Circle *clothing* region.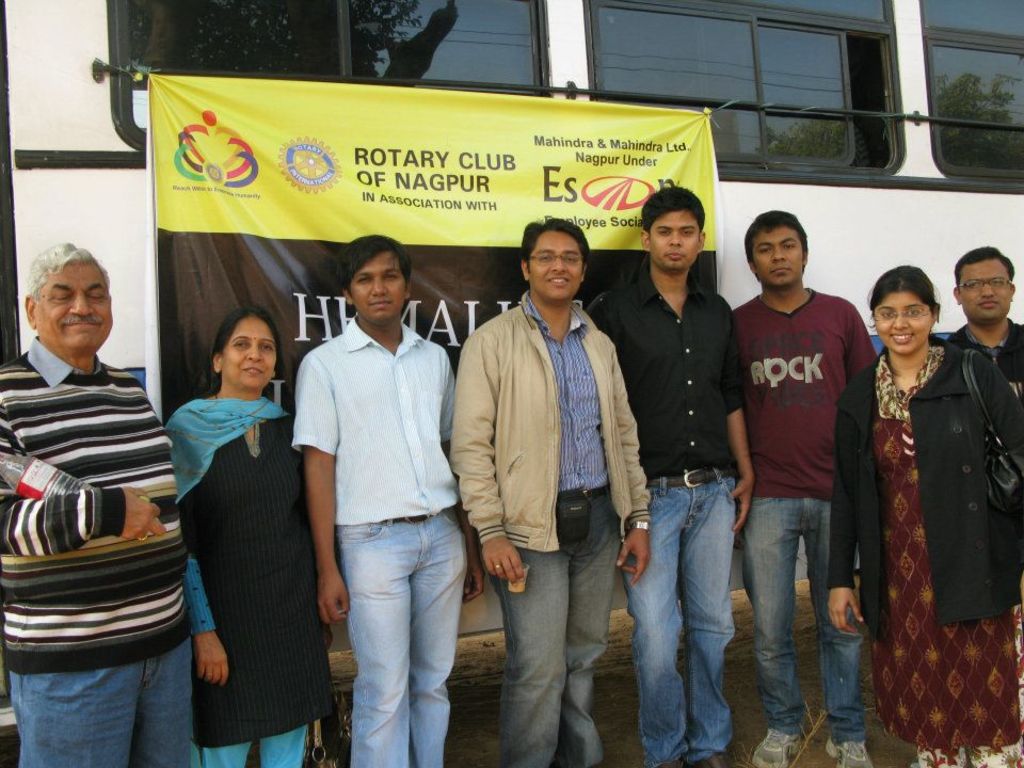
Region: (left=941, top=309, right=1023, bottom=407).
